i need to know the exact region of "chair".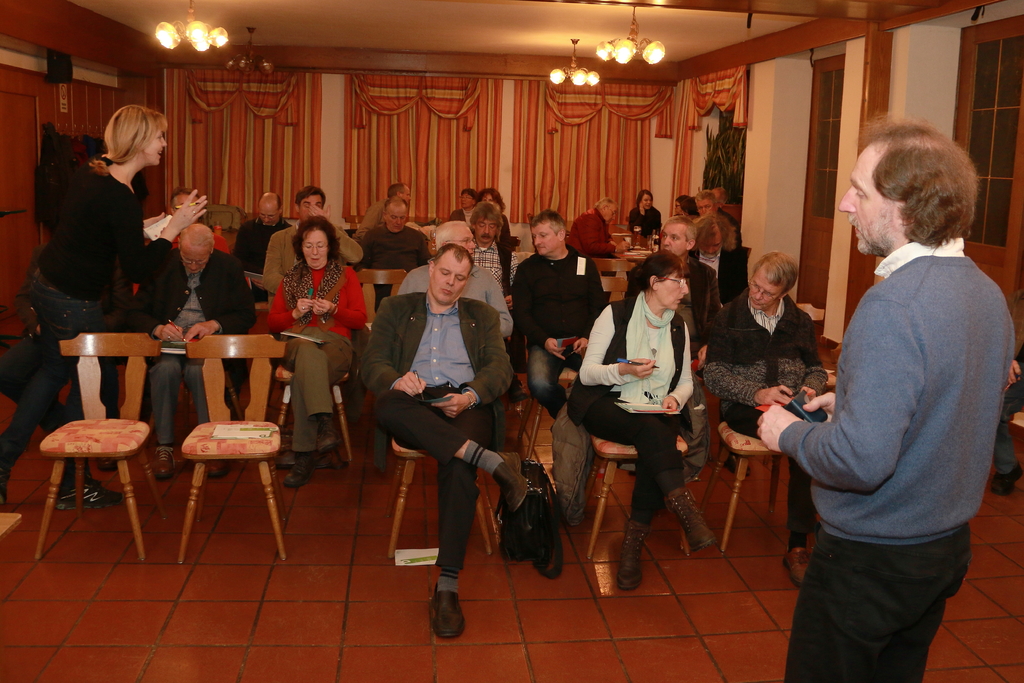
Region: bbox=[273, 363, 351, 462].
